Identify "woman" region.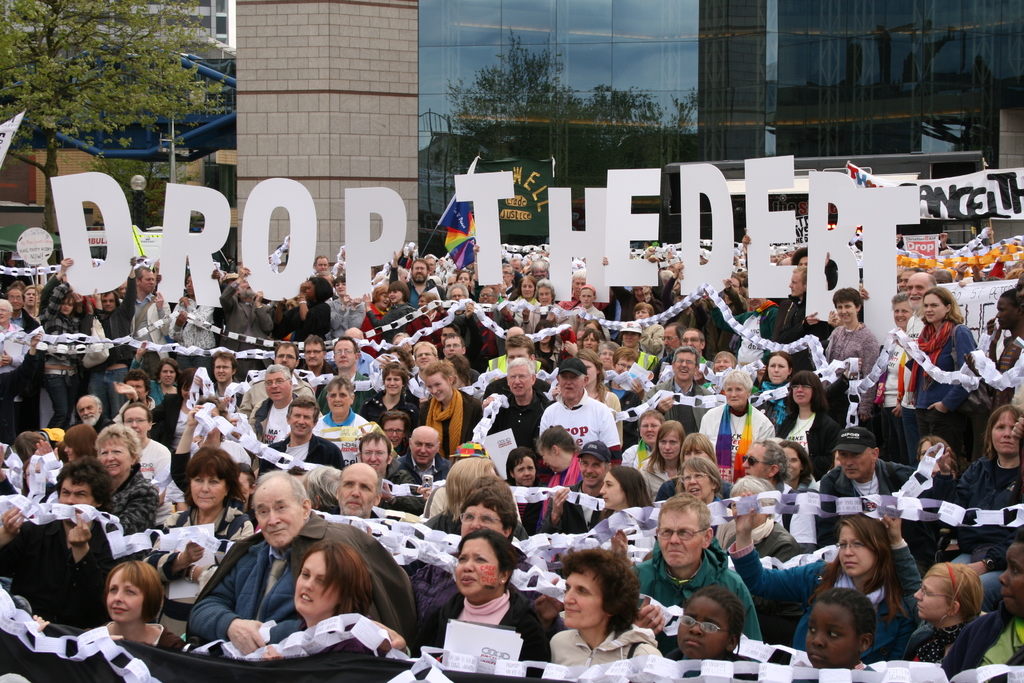
Region: BBox(29, 420, 101, 462).
